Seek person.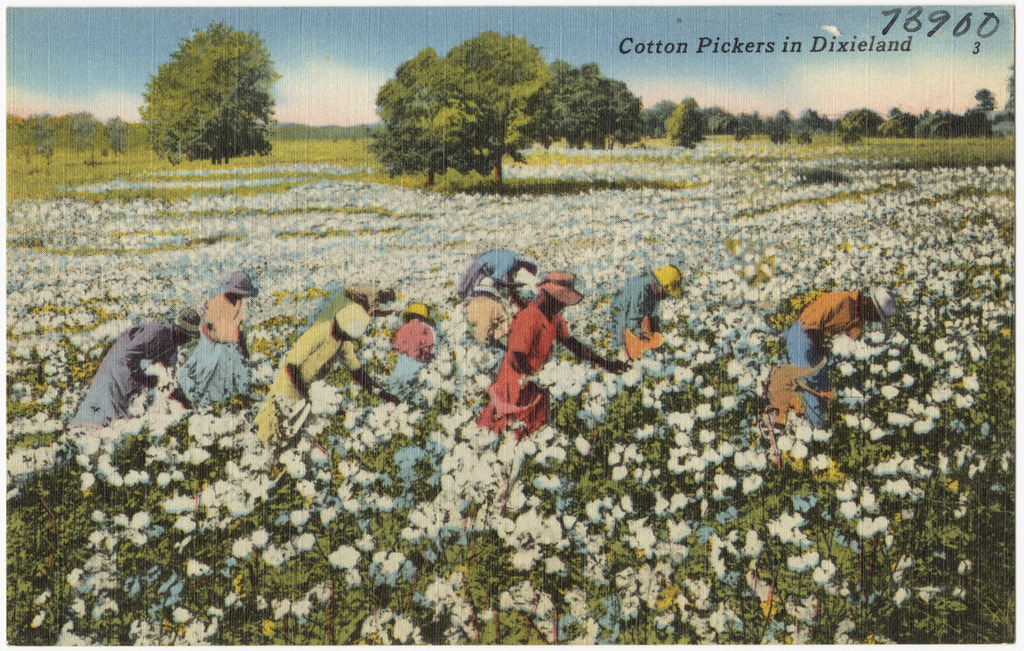
784 283 896 430.
